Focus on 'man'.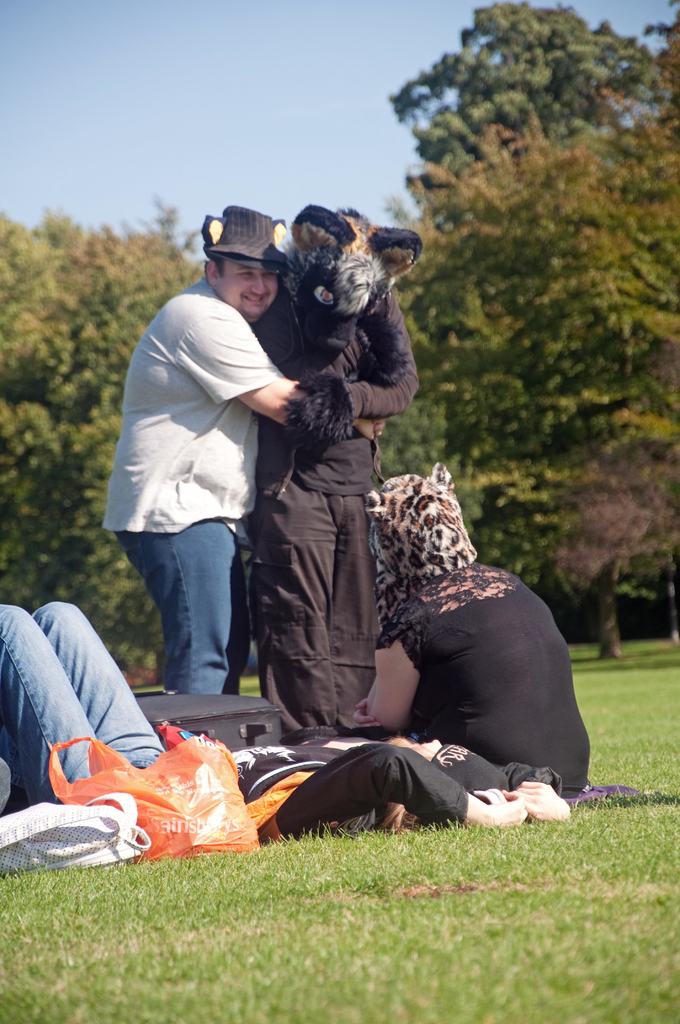
Focused at Rect(92, 189, 391, 682).
